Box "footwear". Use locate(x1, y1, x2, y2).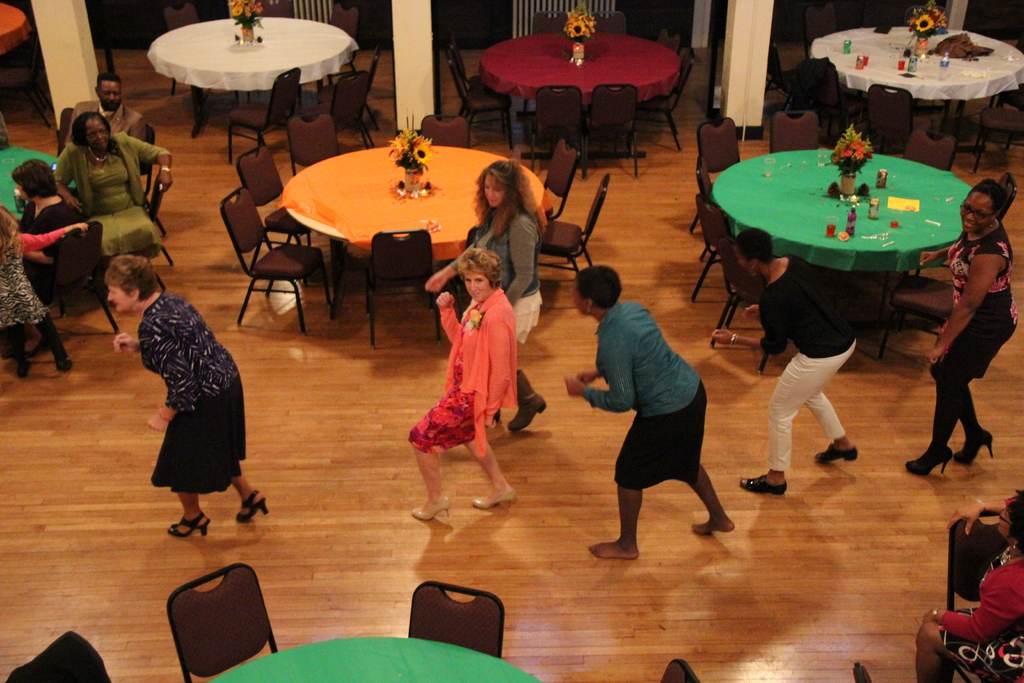
locate(413, 490, 449, 524).
